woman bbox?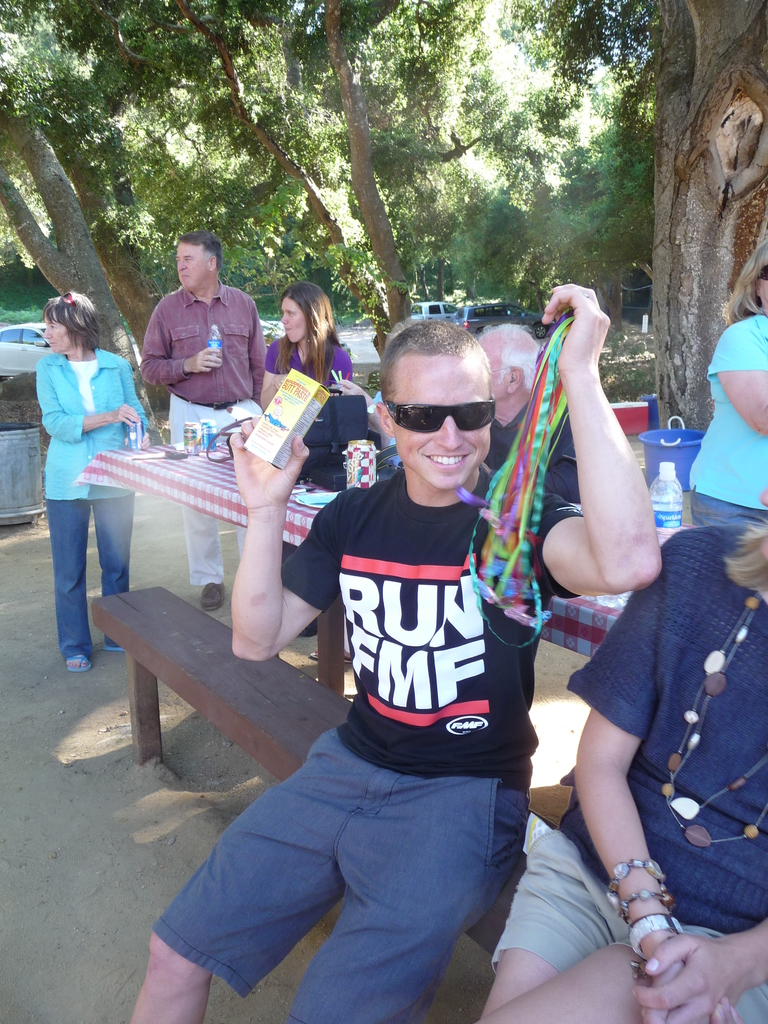
l=15, t=273, r=145, b=678
